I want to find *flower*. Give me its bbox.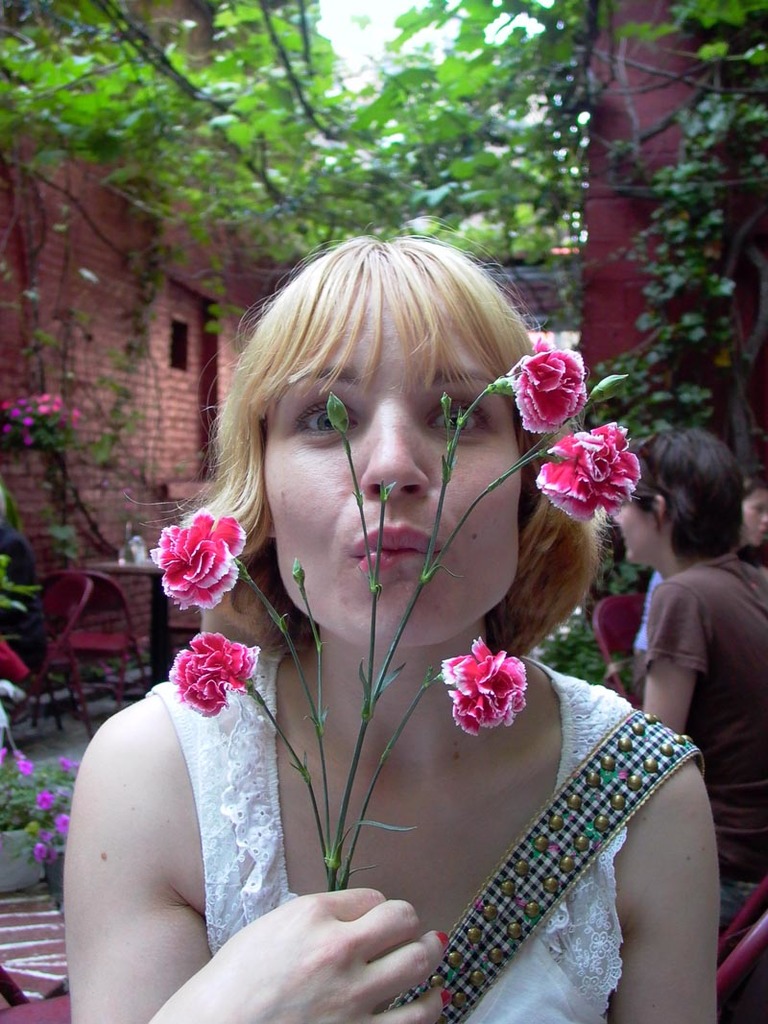
l=146, t=509, r=245, b=609.
